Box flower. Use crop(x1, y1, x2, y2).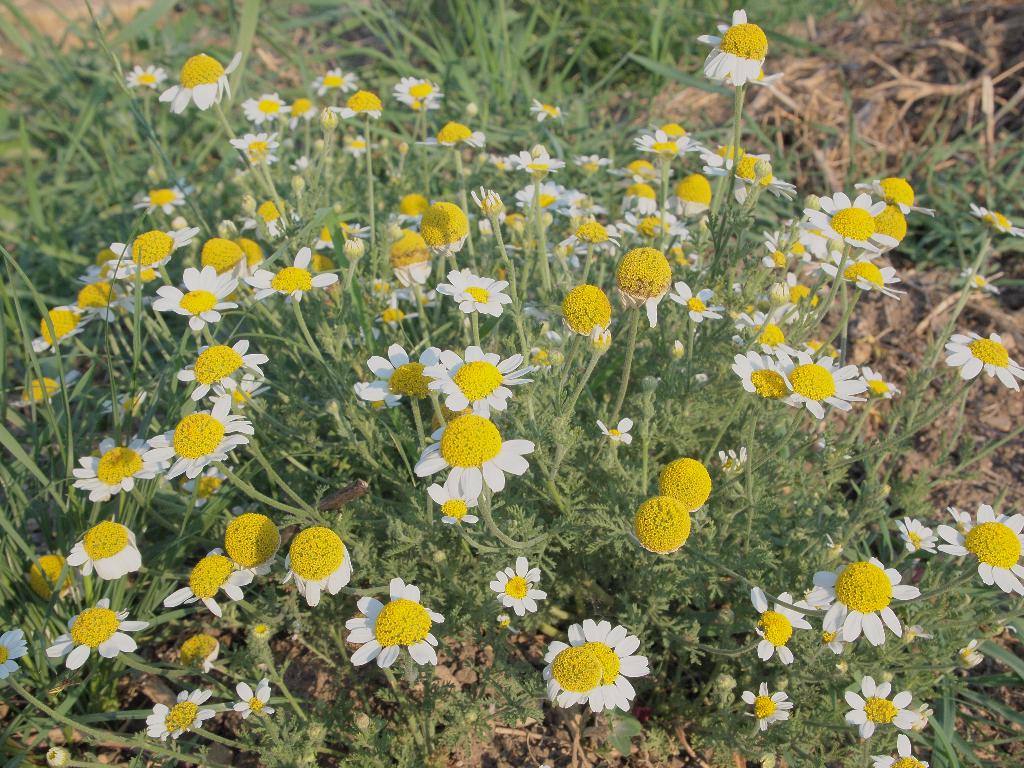
crop(938, 504, 1023, 595).
